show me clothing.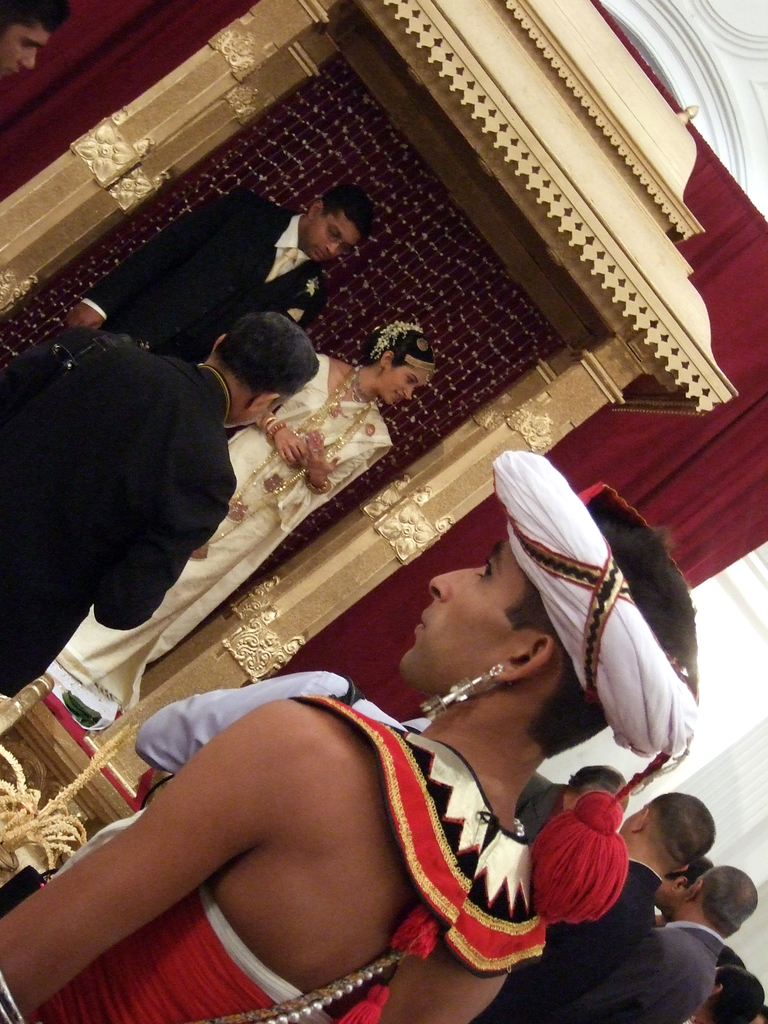
clothing is here: 516,785,575,836.
